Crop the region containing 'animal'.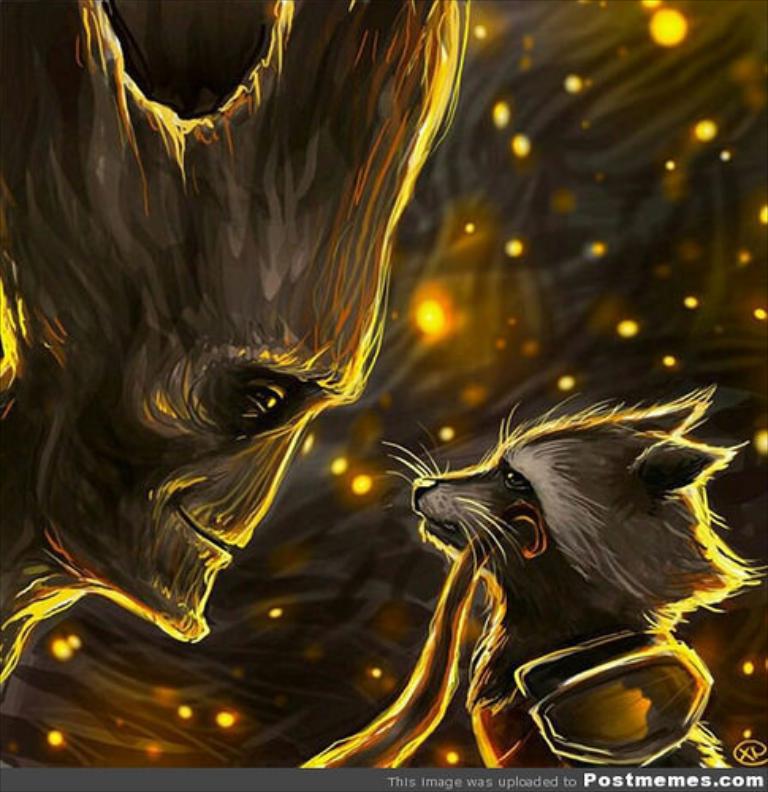
Crop region: (left=385, top=379, right=766, bottom=767).
